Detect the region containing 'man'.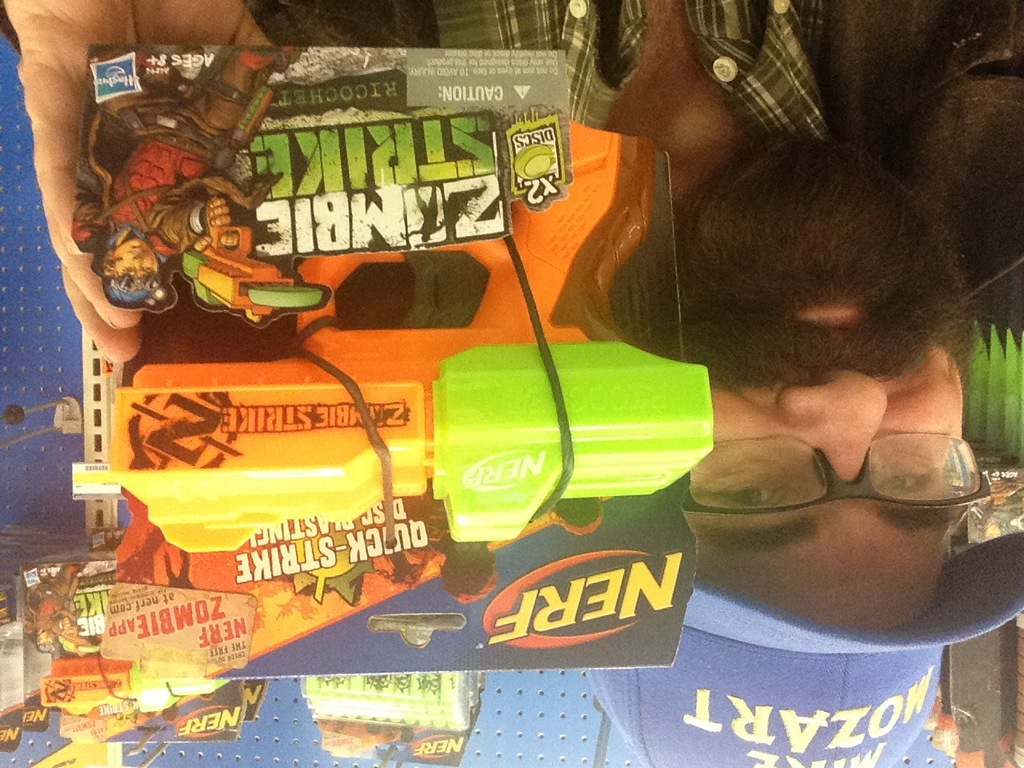
(x1=0, y1=0, x2=1023, y2=767).
